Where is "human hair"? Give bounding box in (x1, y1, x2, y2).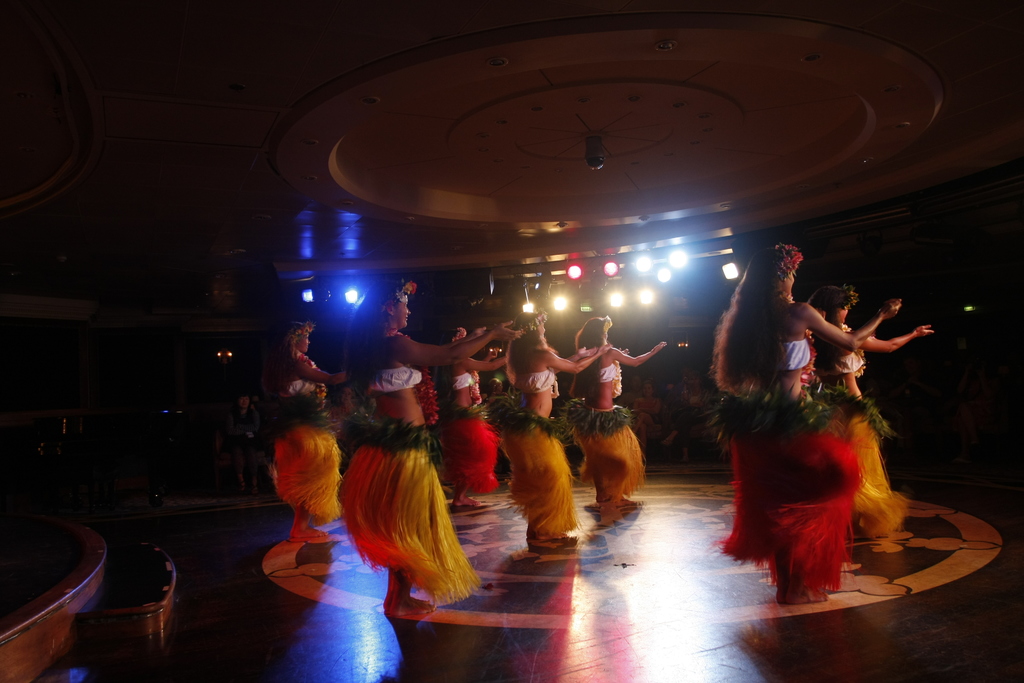
(804, 284, 844, 372).
